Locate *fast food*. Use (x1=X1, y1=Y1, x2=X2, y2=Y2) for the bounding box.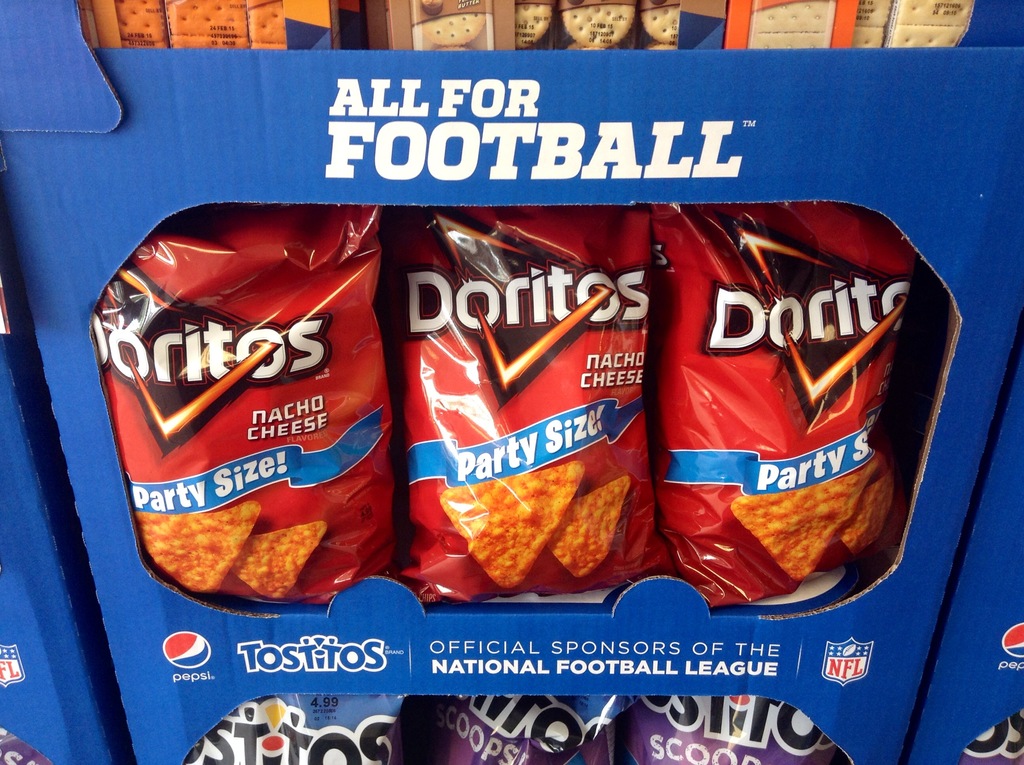
(x1=127, y1=494, x2=280, y2=600).
